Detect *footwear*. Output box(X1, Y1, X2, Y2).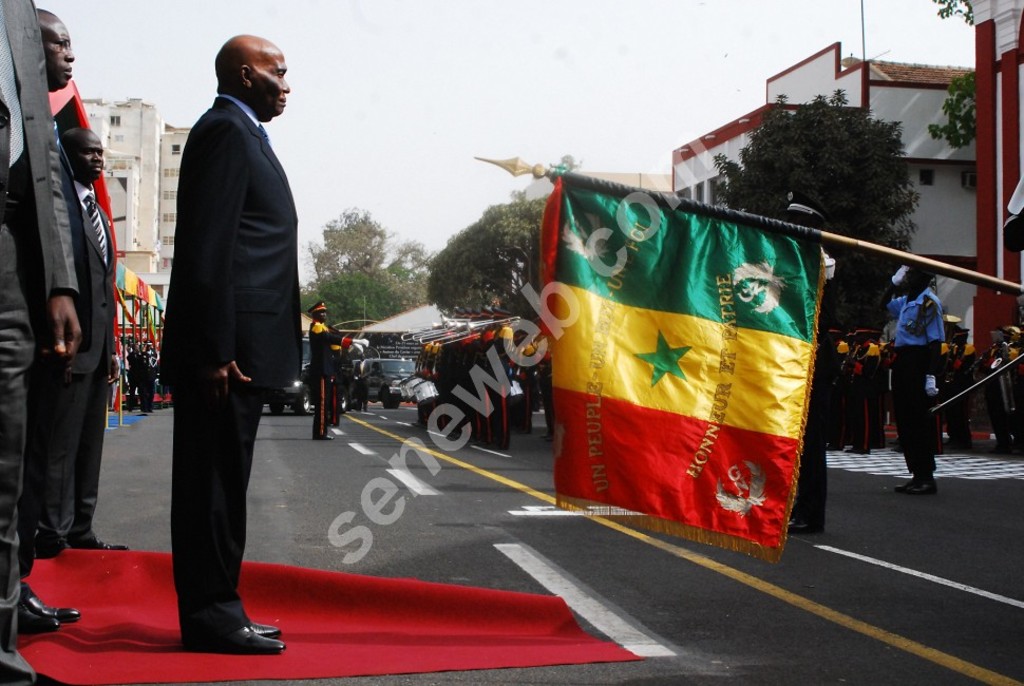
box(242, 617, 280, 639).
